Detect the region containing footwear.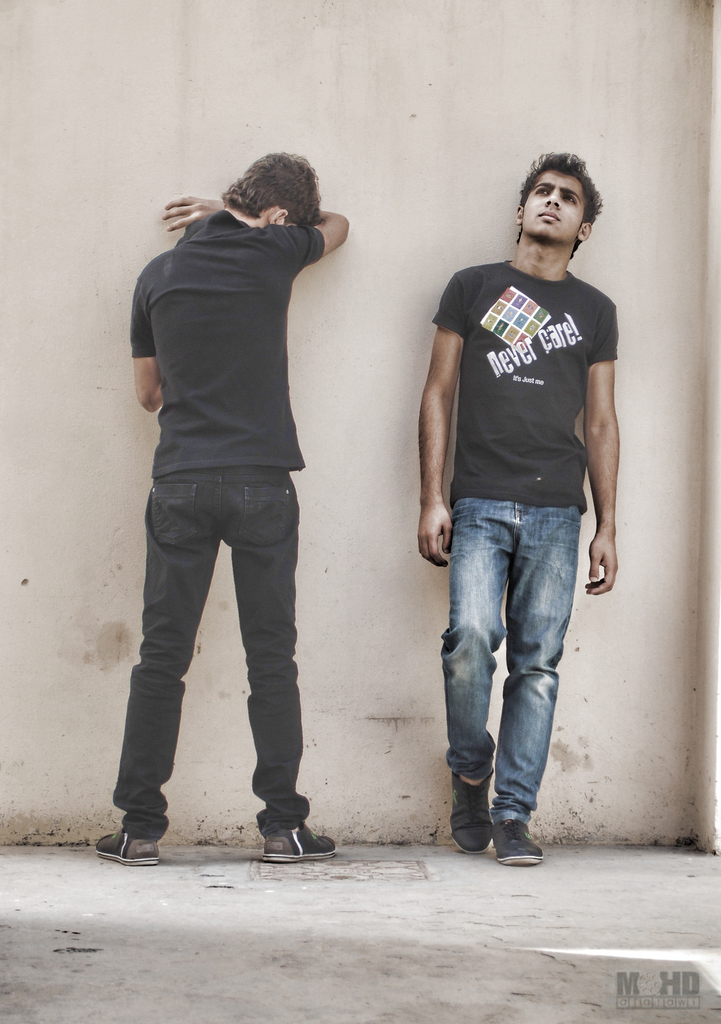
[left=258, top=816, right=337, bottom=854].
